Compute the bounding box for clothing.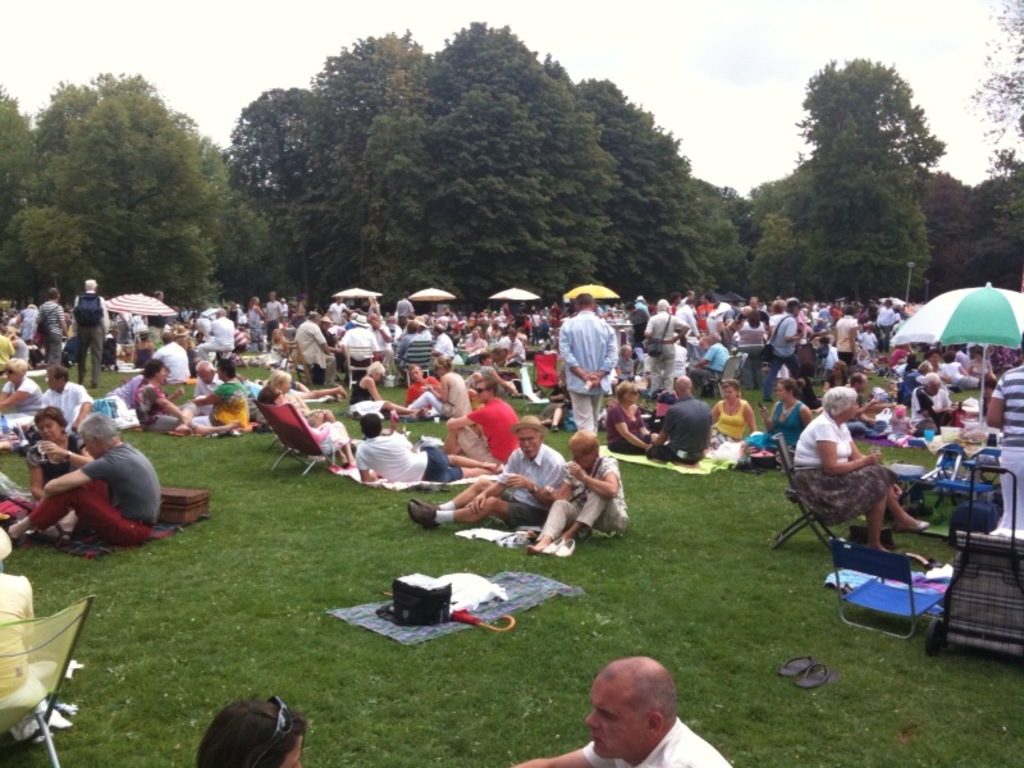
(137,372,210,431).
